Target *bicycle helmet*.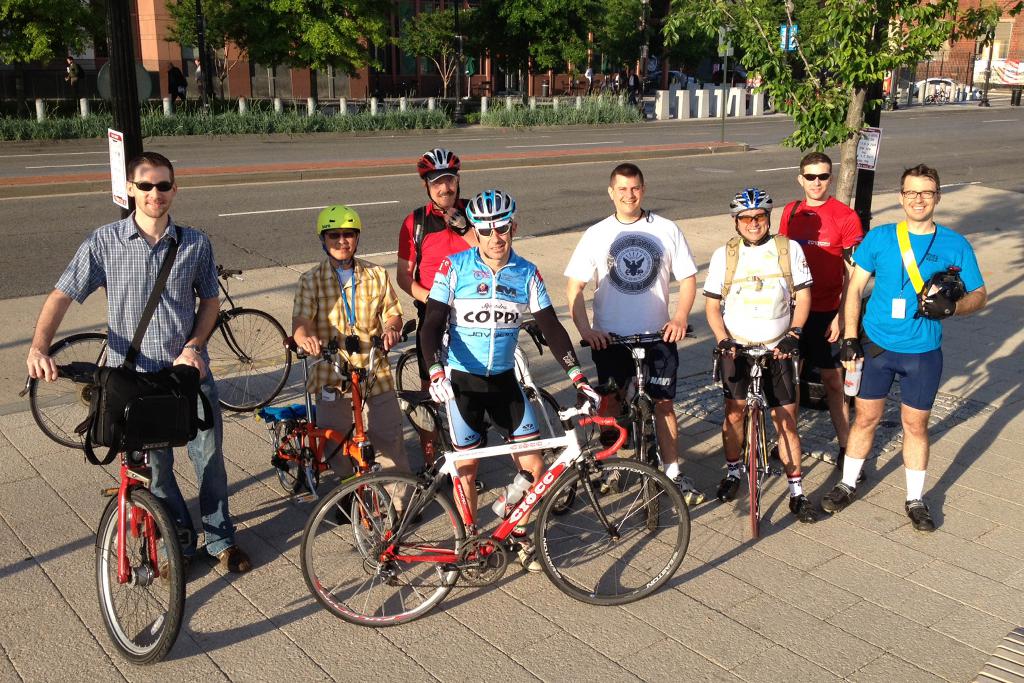
Target region: crop(456, 185, 520, 233).
